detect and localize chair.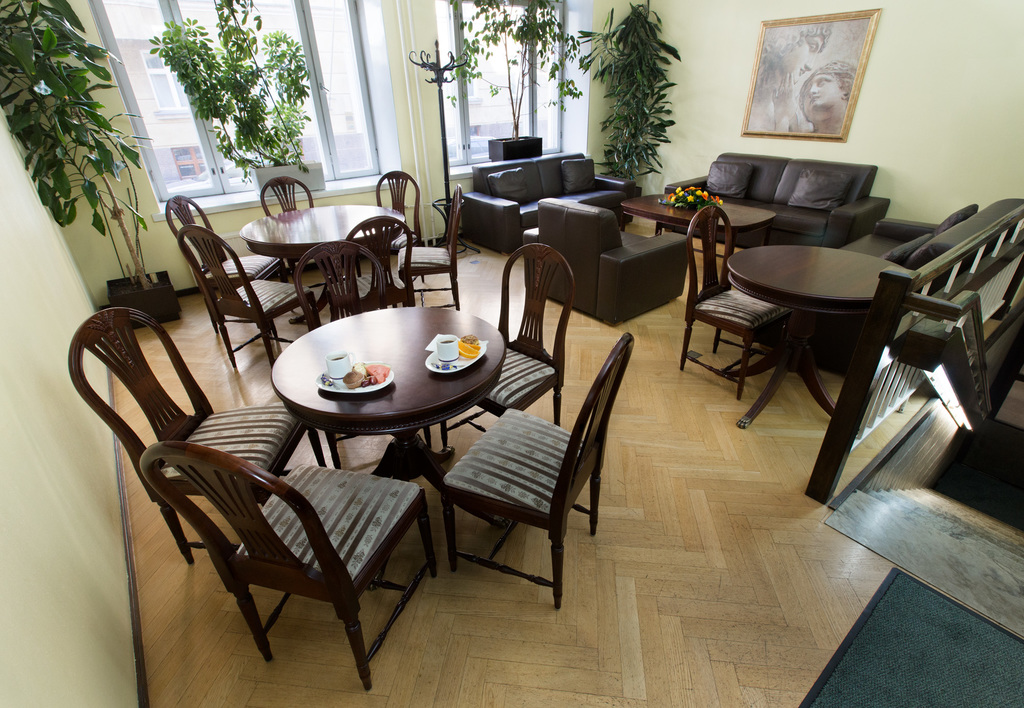
Localized at 175 223 323 374.
